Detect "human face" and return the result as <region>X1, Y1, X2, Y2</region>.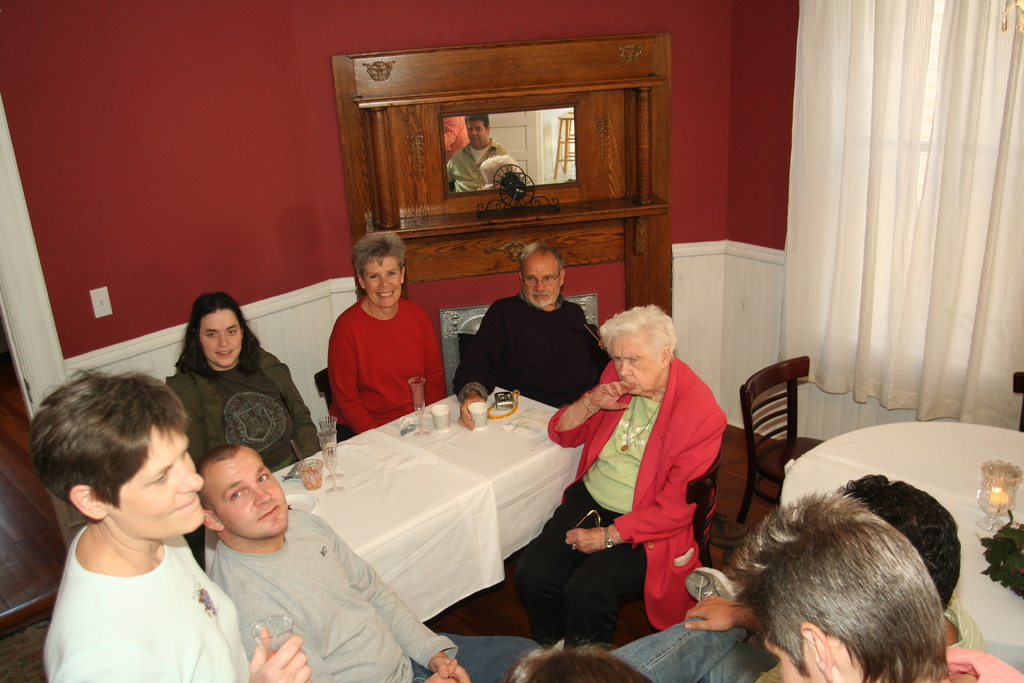
<region>465, 119, 488, 149</region>.
